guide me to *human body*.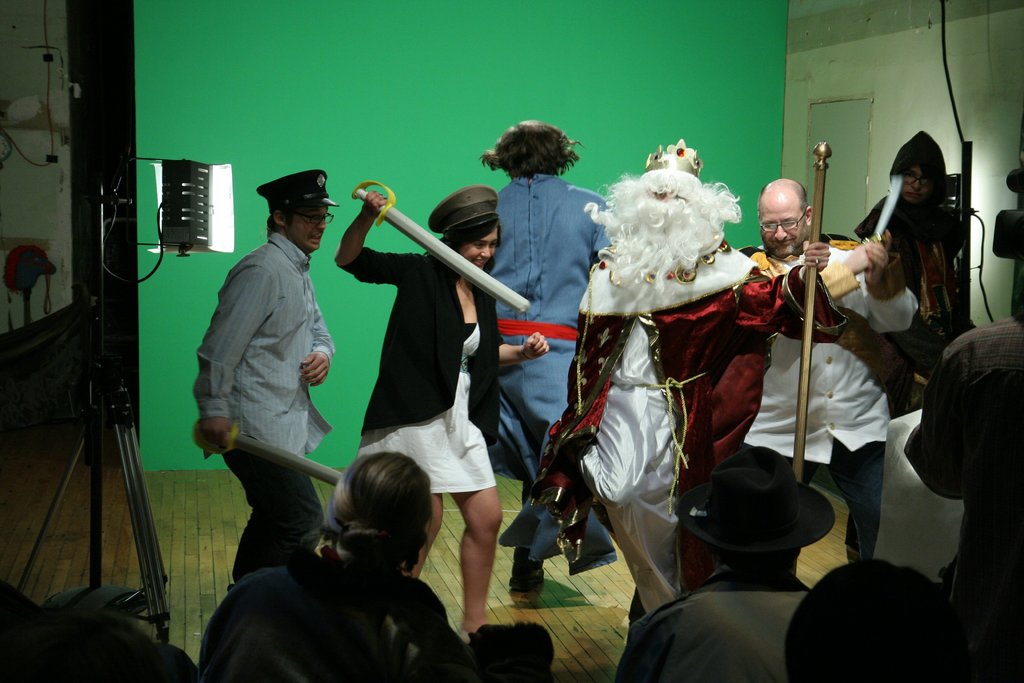
Guidance: left=858, top=198, right=964, bottom=352.
